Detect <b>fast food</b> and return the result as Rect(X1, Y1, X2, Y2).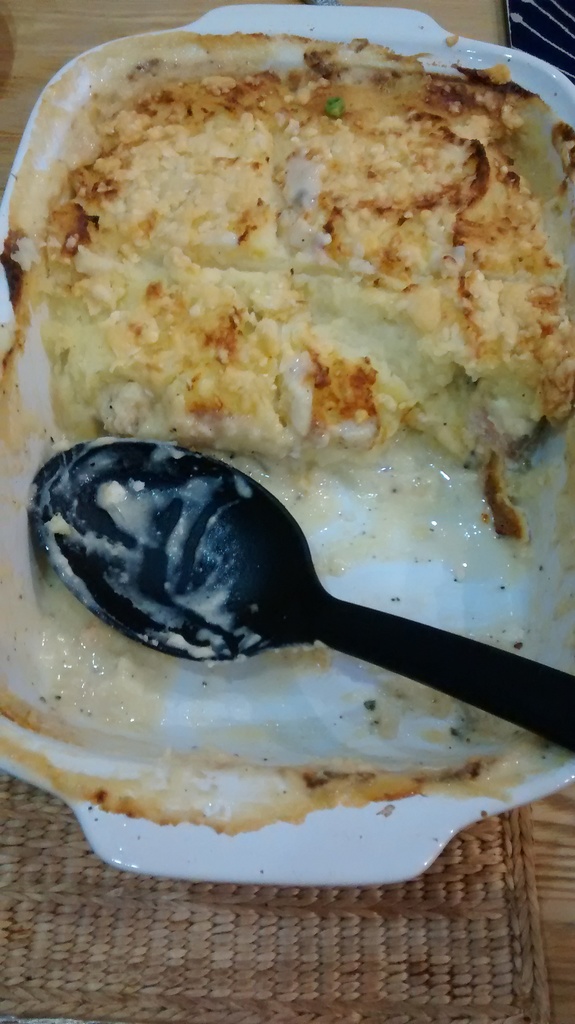
Rect(0, 28, 572, 627).
